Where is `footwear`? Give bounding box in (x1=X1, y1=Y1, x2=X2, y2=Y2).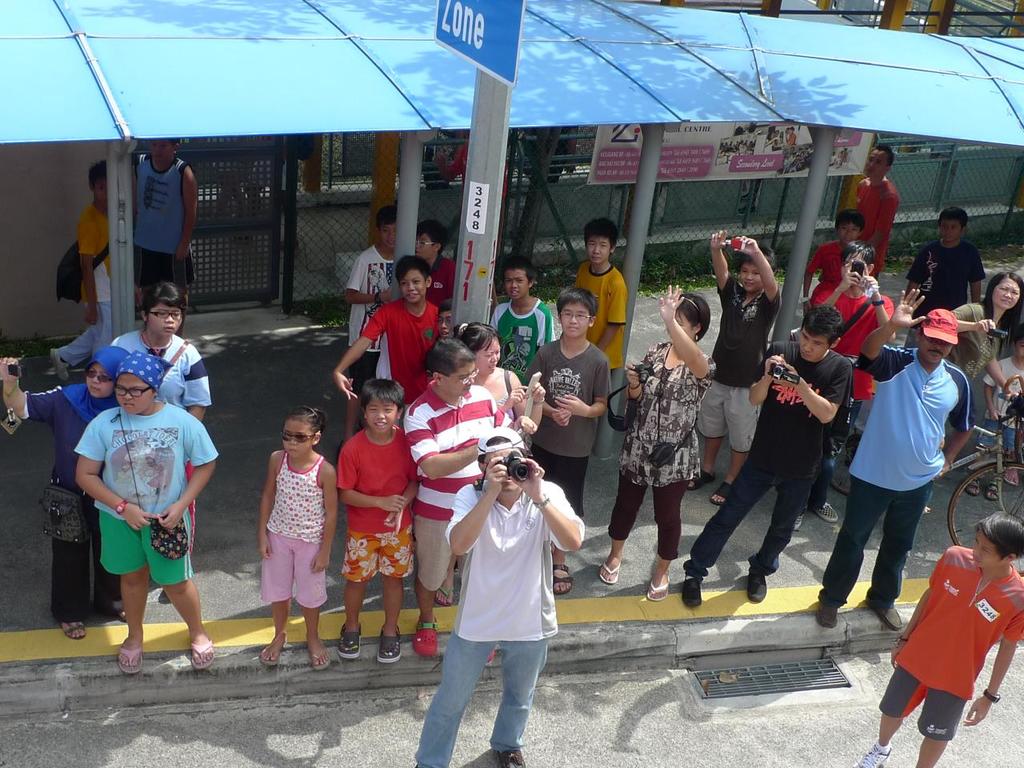
(x1=312, y1=648, x2=330, y2=670).
